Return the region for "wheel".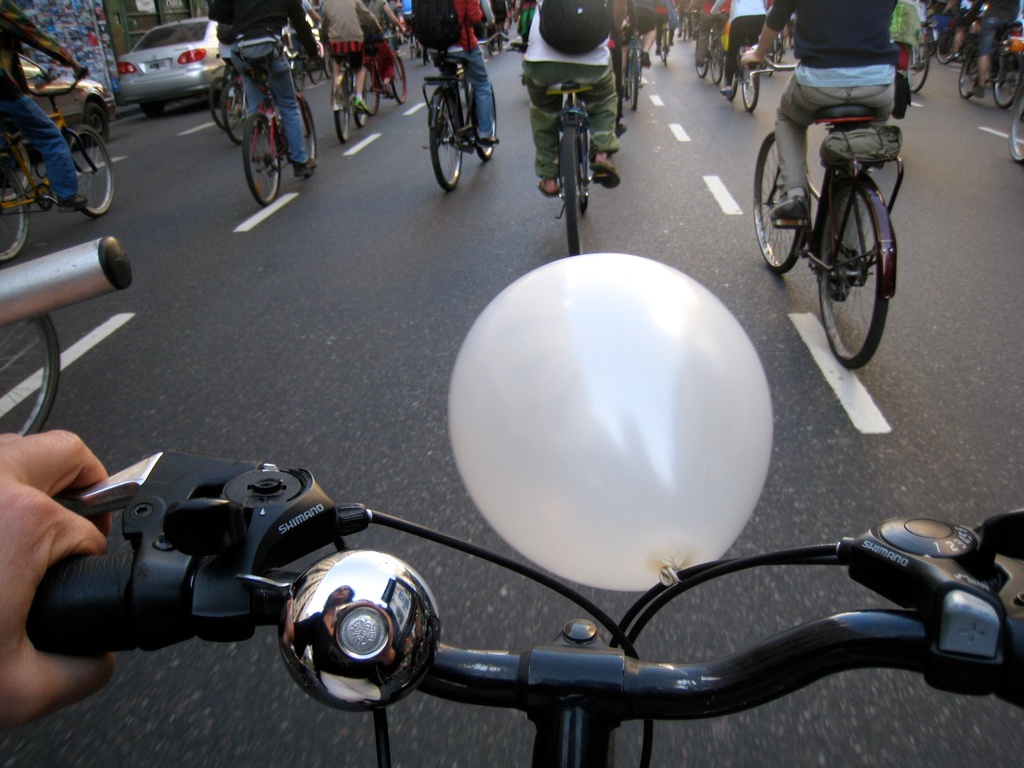
detection(627, 65, 628, 98).
